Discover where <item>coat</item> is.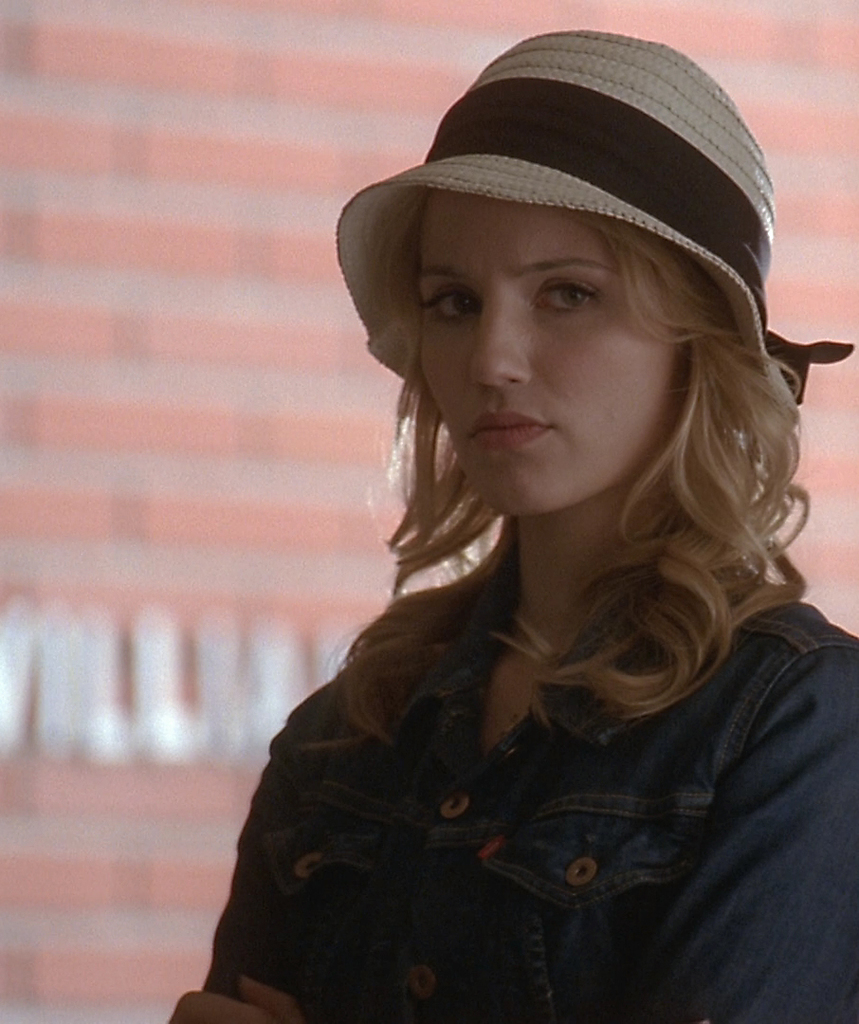
Discovered at [160,595,826,1015].
